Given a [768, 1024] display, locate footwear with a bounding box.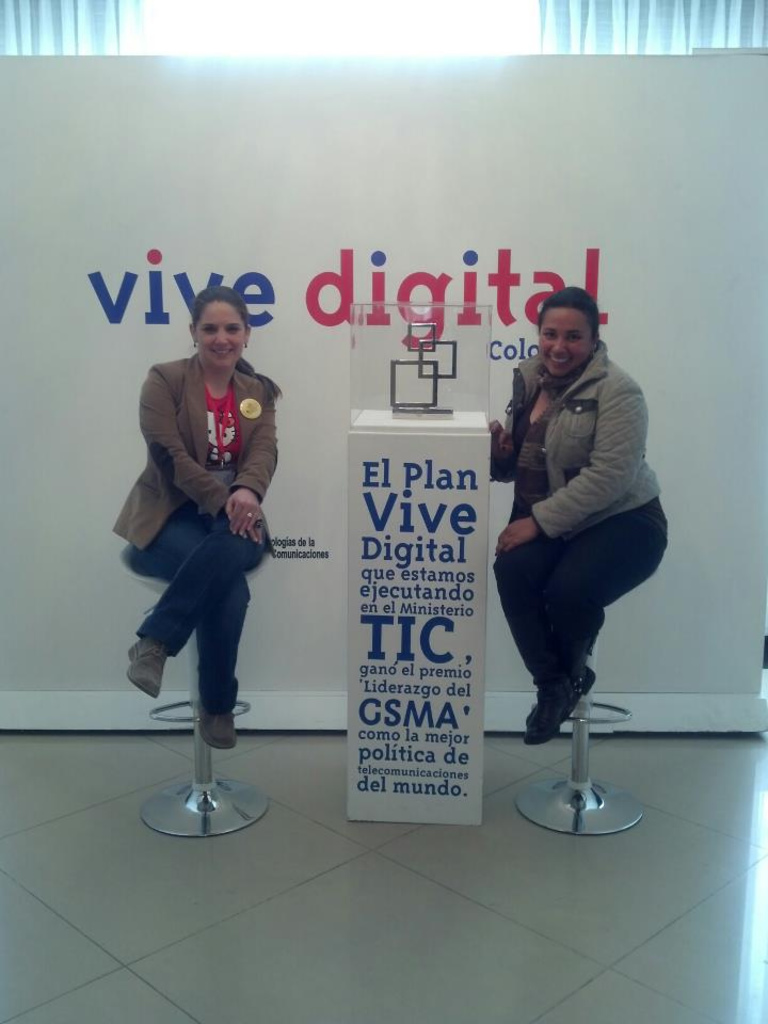
Located: crop(521, 662, 585, 743).
